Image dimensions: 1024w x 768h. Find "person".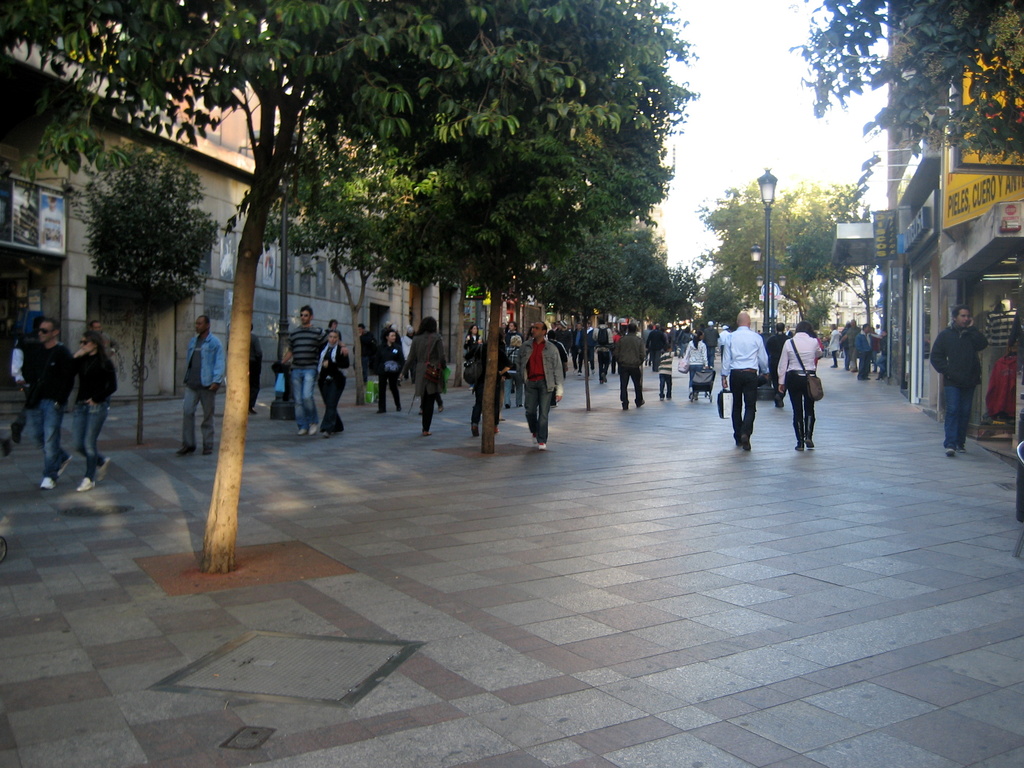
region(377, 328, 400, 410).
